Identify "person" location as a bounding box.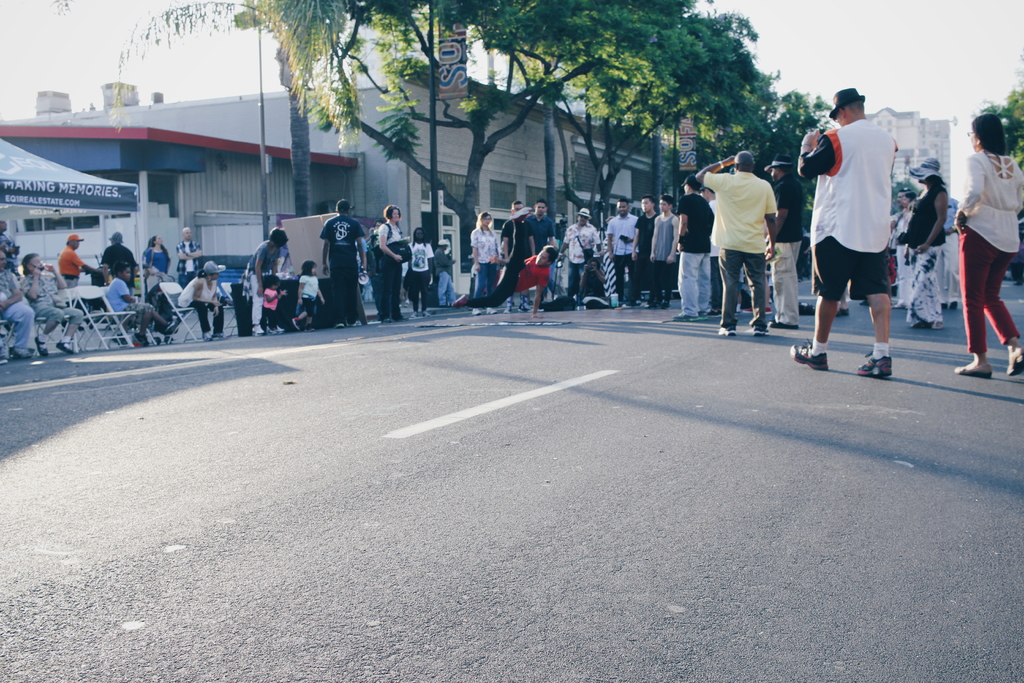
select_region(104, 259, 180, 346).
